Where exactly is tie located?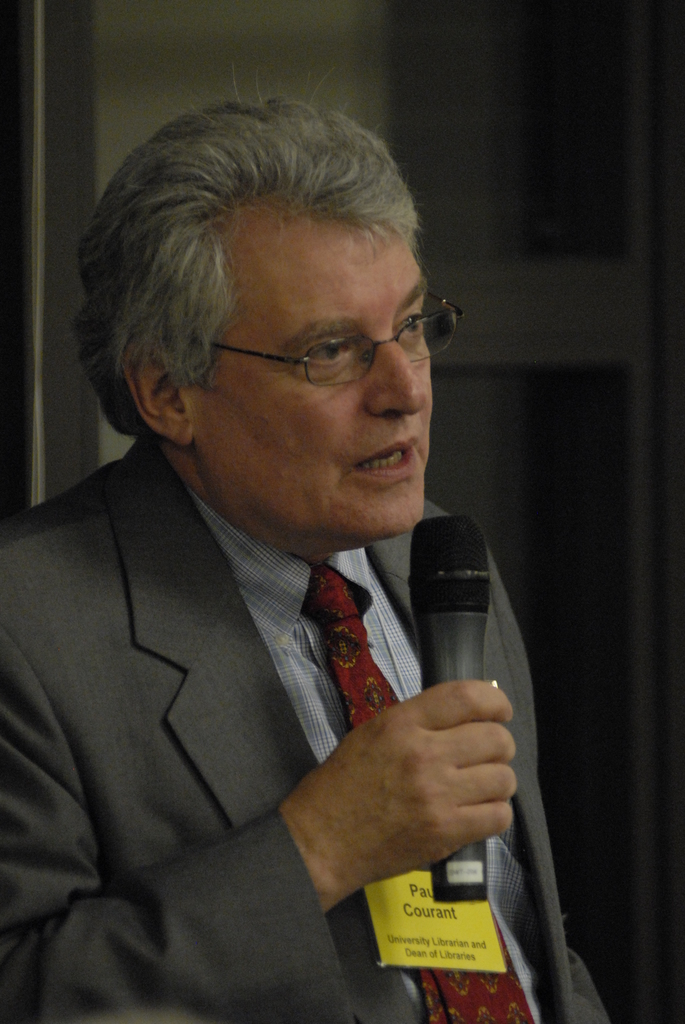
Its bounding box is box=[306, 552, 534, 1023].
